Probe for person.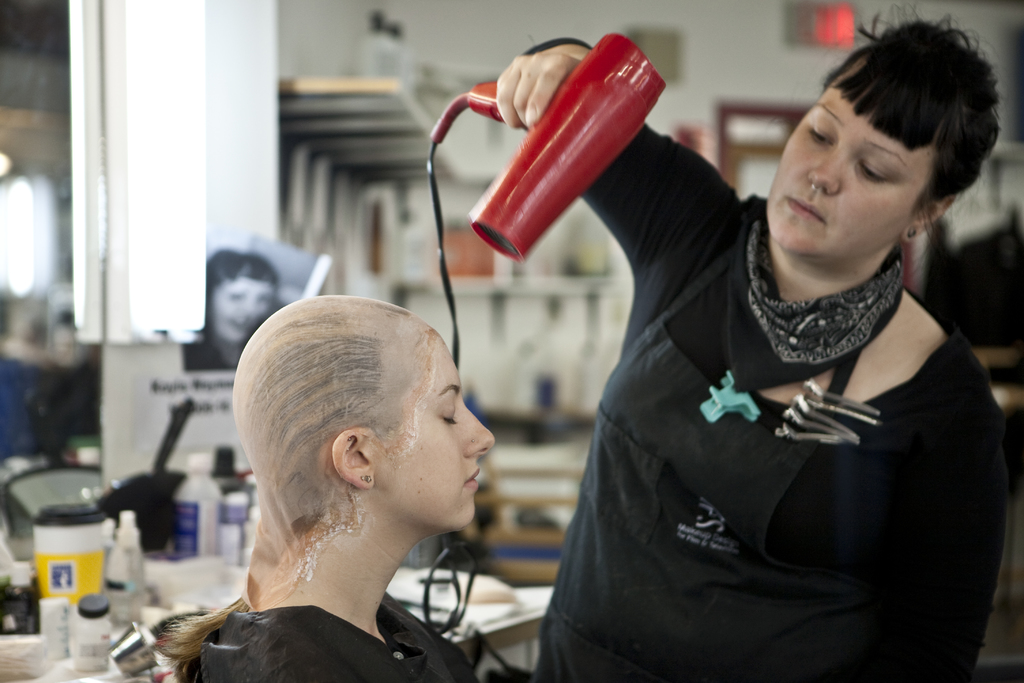
Probe result: 495, 3, 1014, 682.
